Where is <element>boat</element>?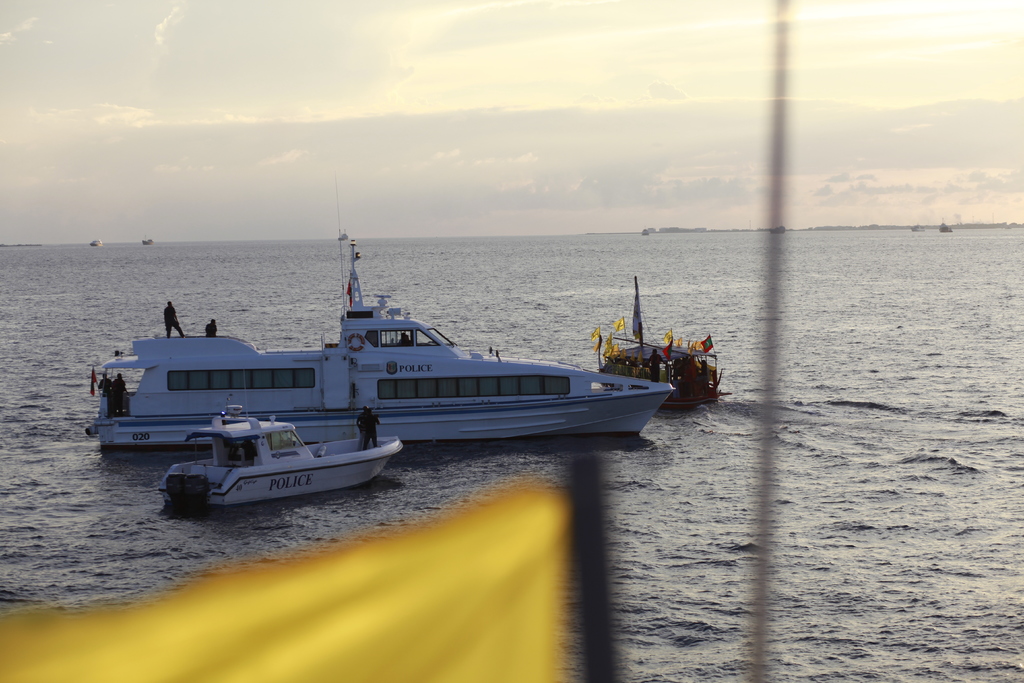
<box>904,224,923,234</box>.
